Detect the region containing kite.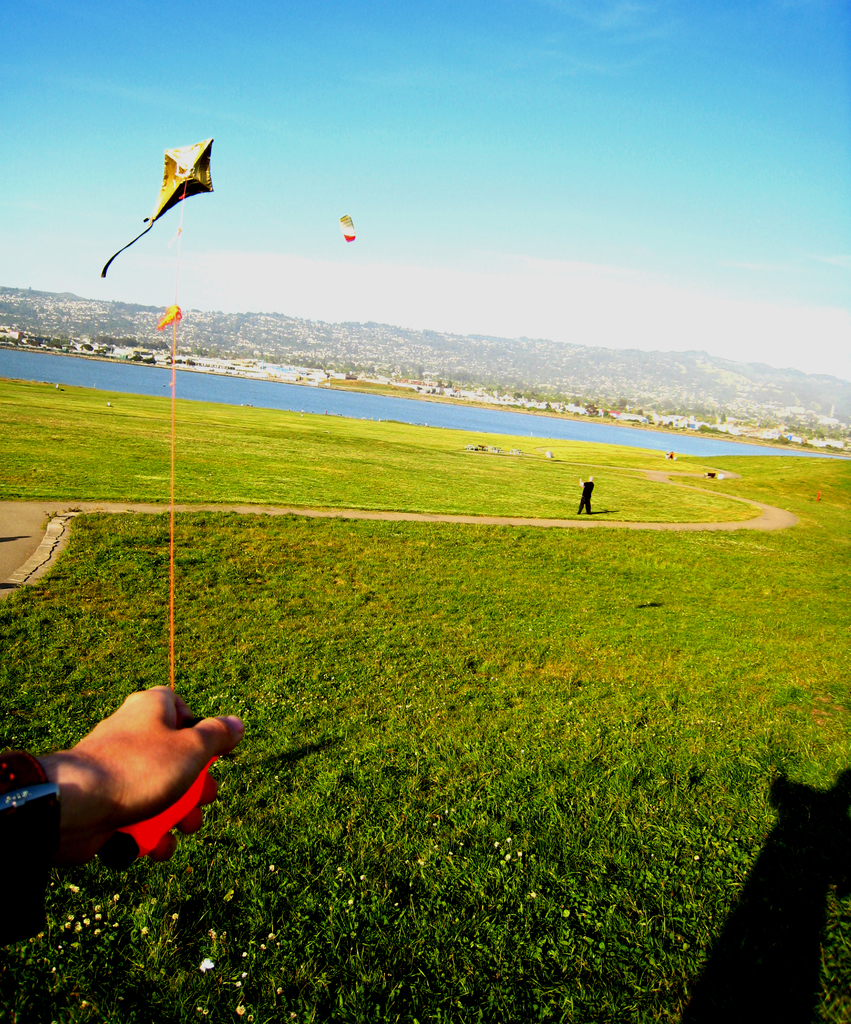
336,211,359,245.
